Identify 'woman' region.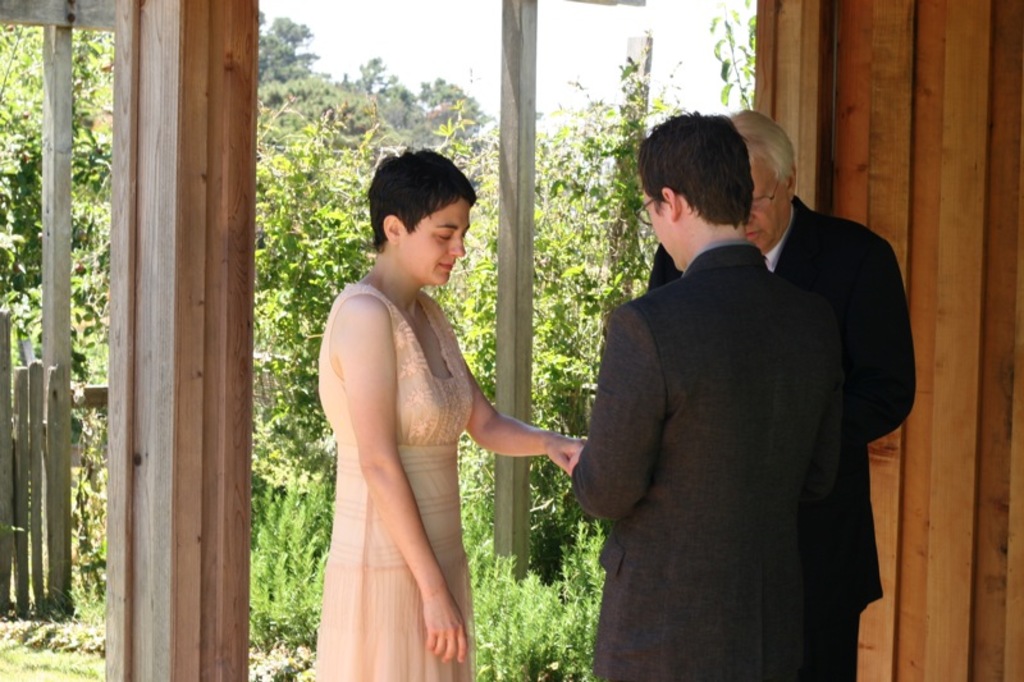
Region: l=296, t=134, r=549, b=681.
